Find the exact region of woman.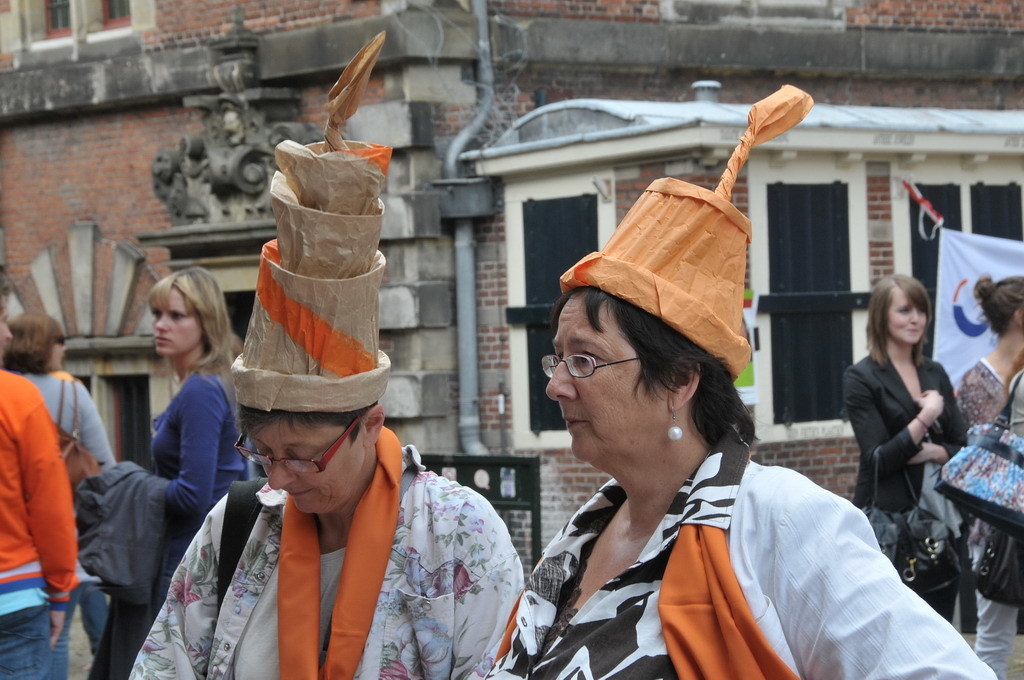
Exact region: l=115, t=262, r=258, b=609.
